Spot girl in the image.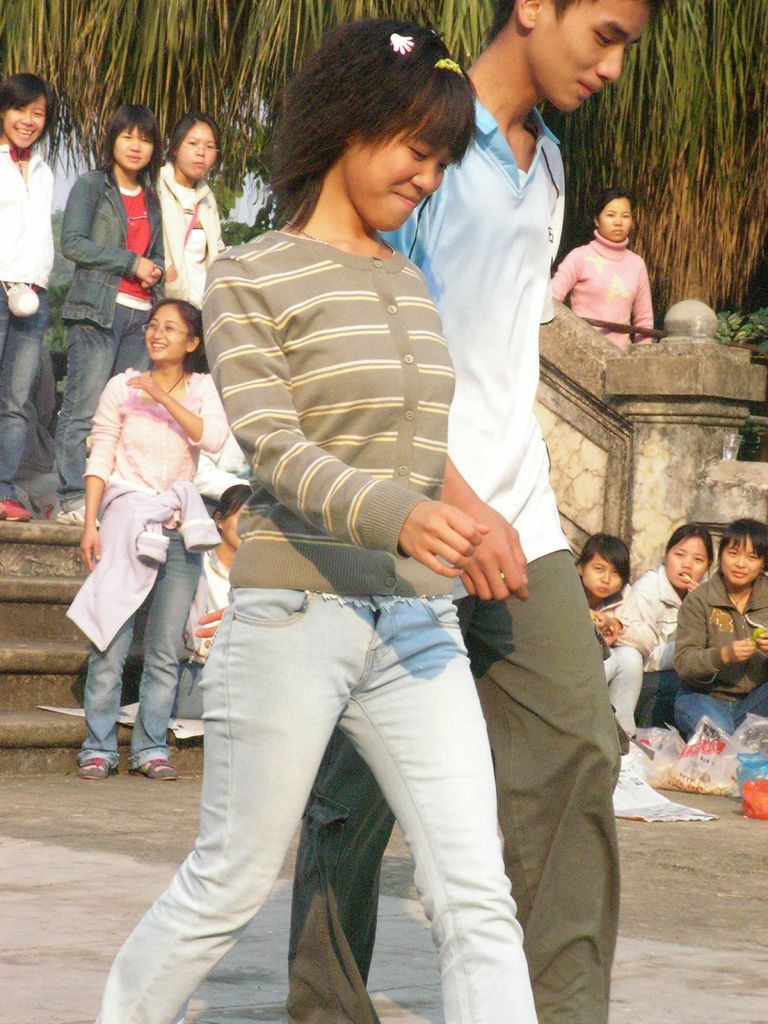
girl found at rect(0, 68, 59, 519).
